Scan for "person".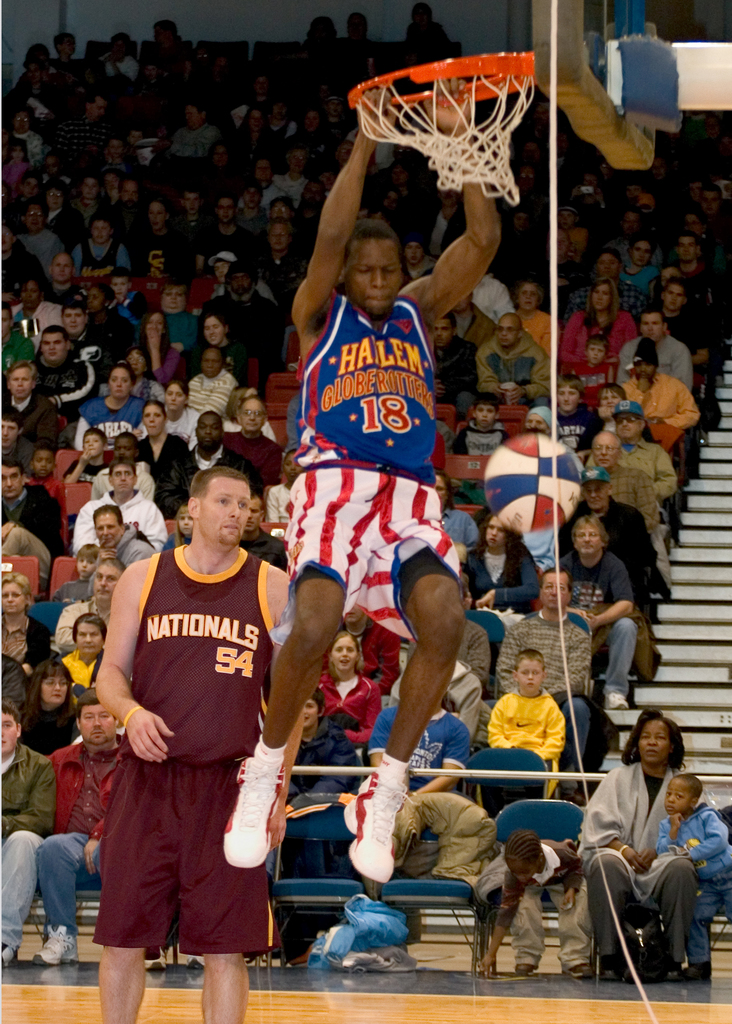
Scan result: [431, 317, 480, 420].
